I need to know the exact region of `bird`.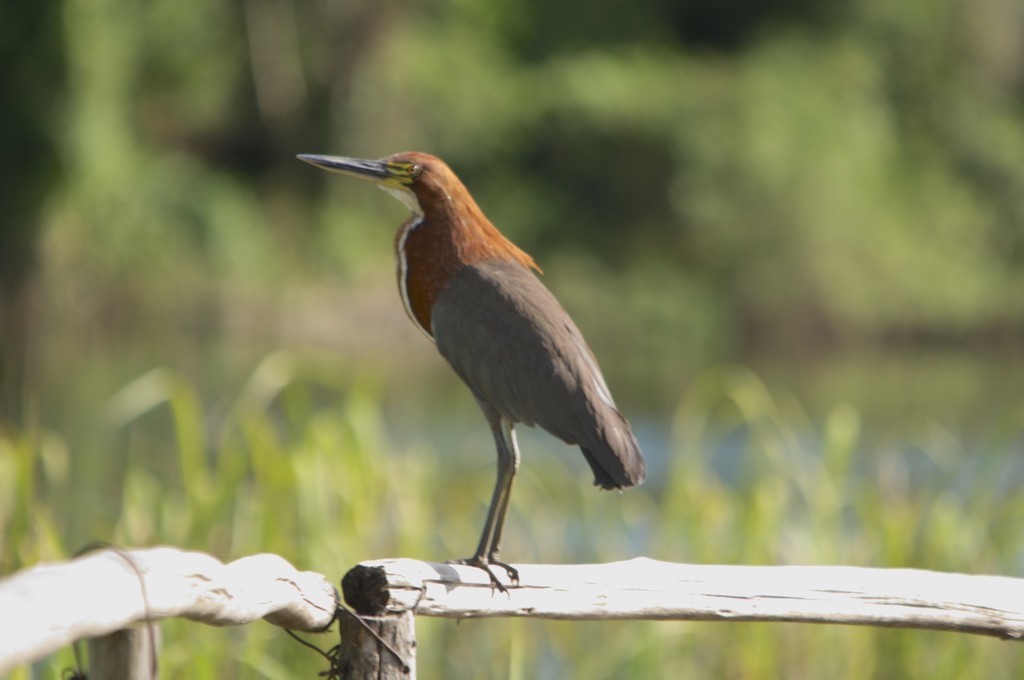
Region: 296,145,654,584.
